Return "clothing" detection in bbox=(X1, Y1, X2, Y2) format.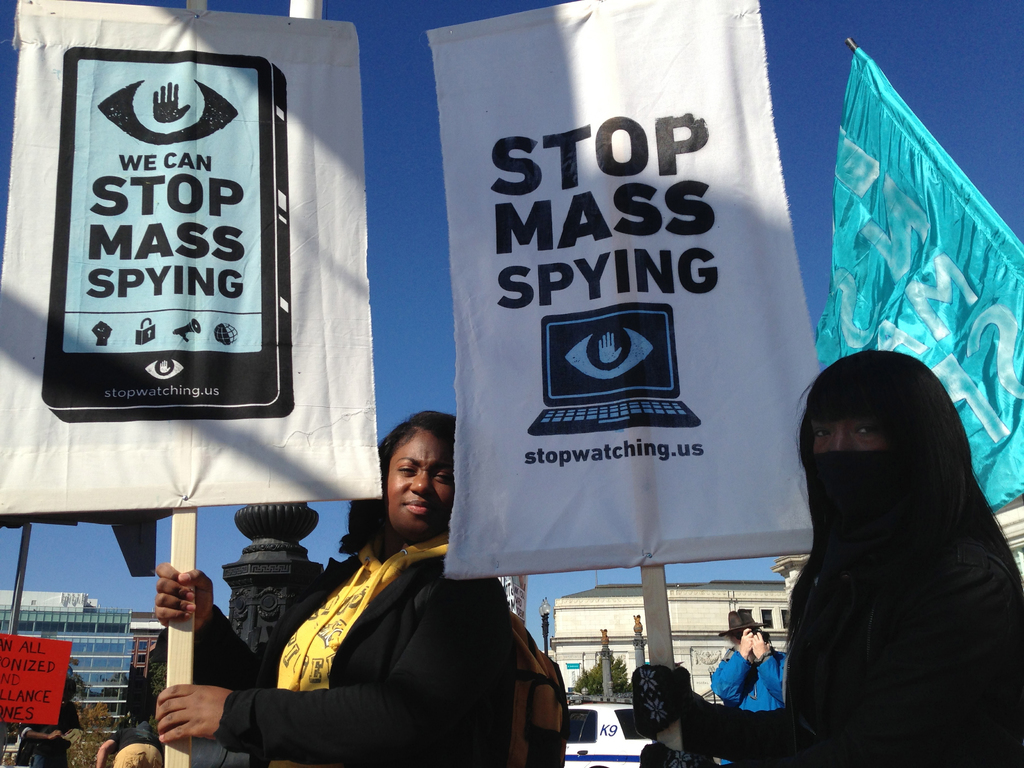
bbox=(682, 346, 1023, 767).
